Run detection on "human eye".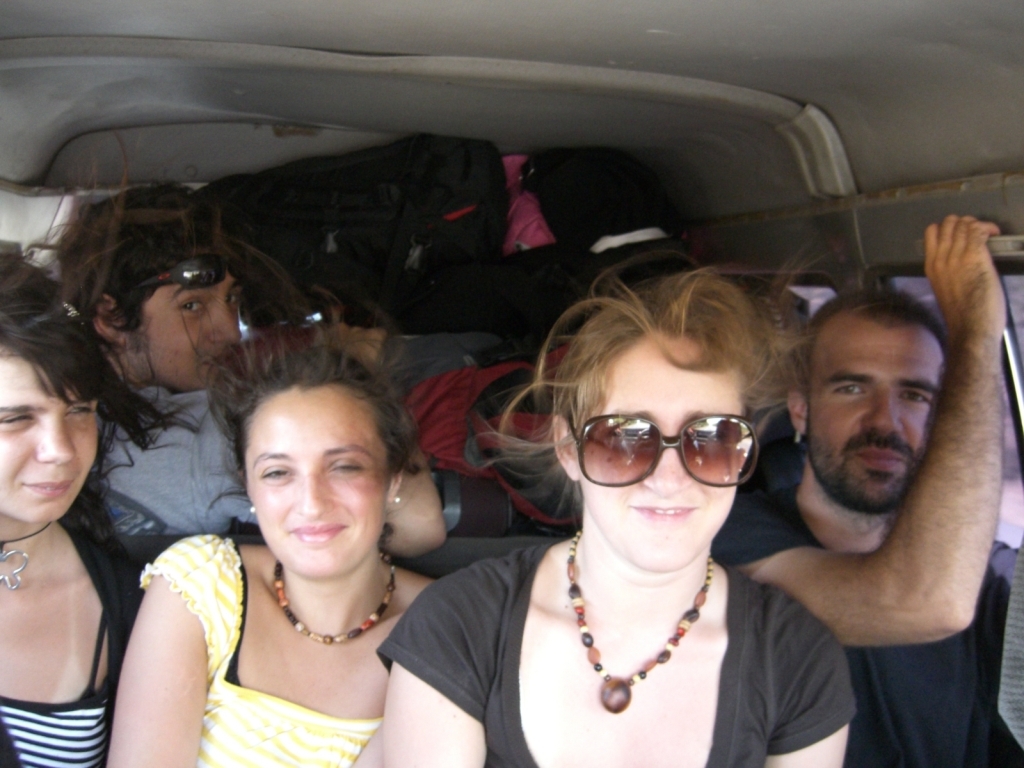
Result: 262, 462, 294, 486.
